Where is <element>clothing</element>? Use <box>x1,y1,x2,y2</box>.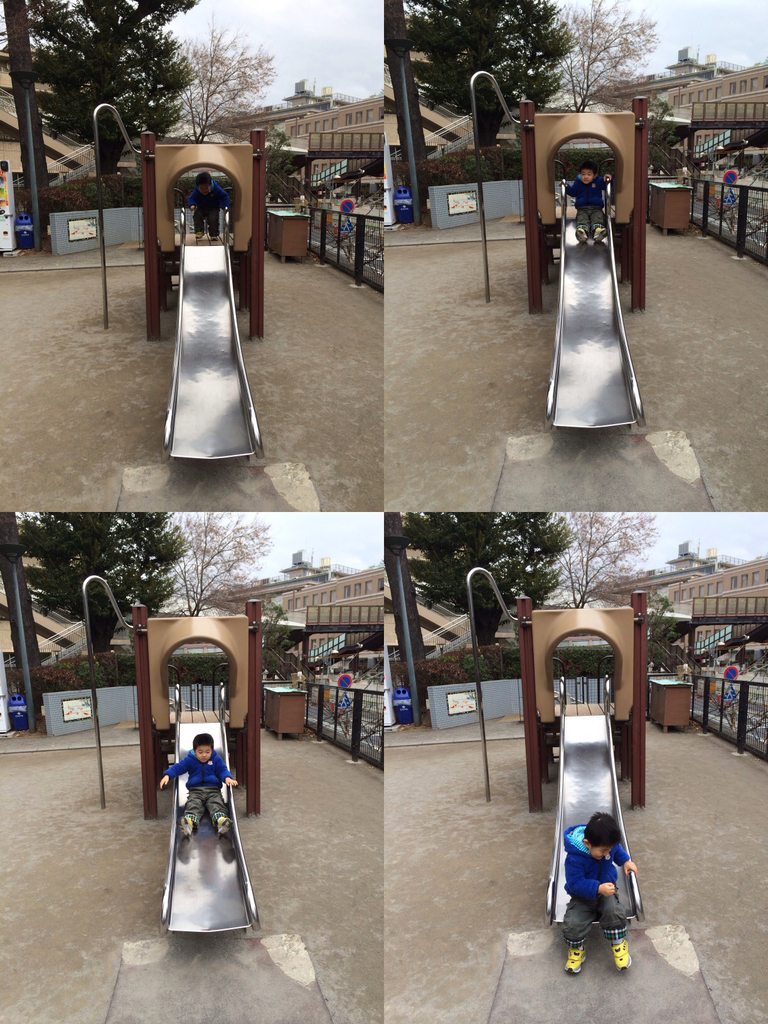
<box>563,169,606,239</box>.
